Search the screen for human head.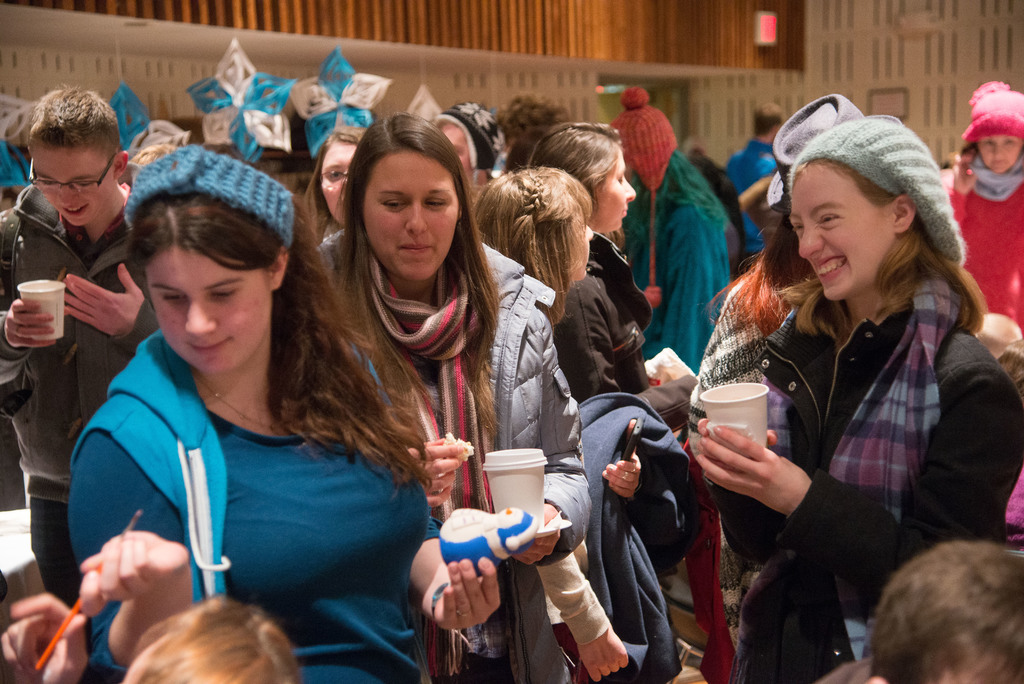
Found at (x1=127, y1=141, x2=177, y2=170).
